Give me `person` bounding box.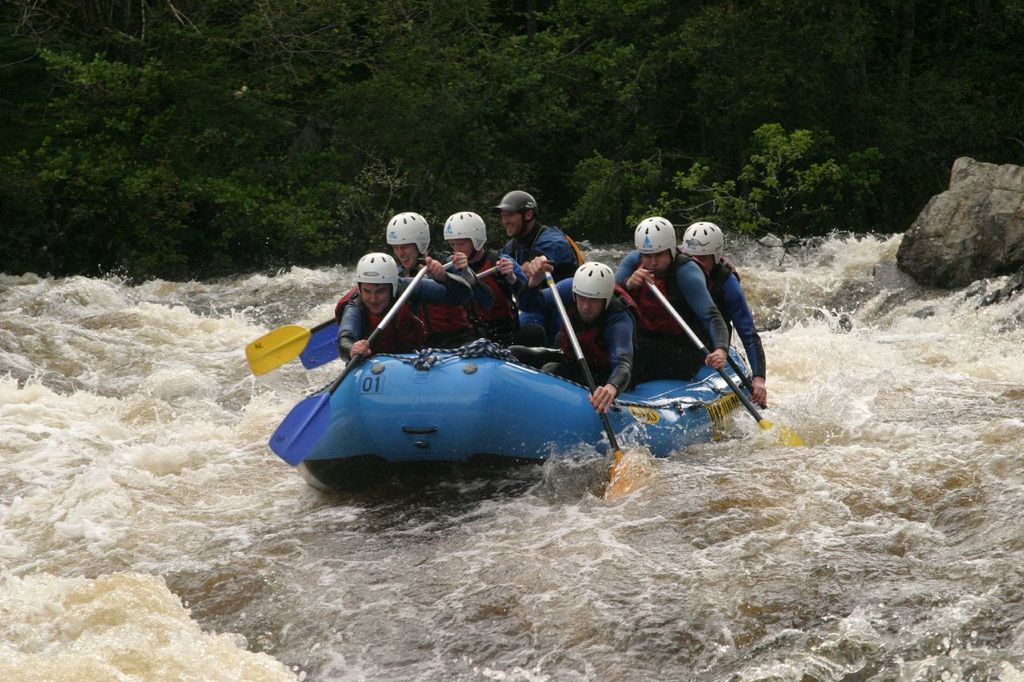
crop(682, 218, 762, 410).
